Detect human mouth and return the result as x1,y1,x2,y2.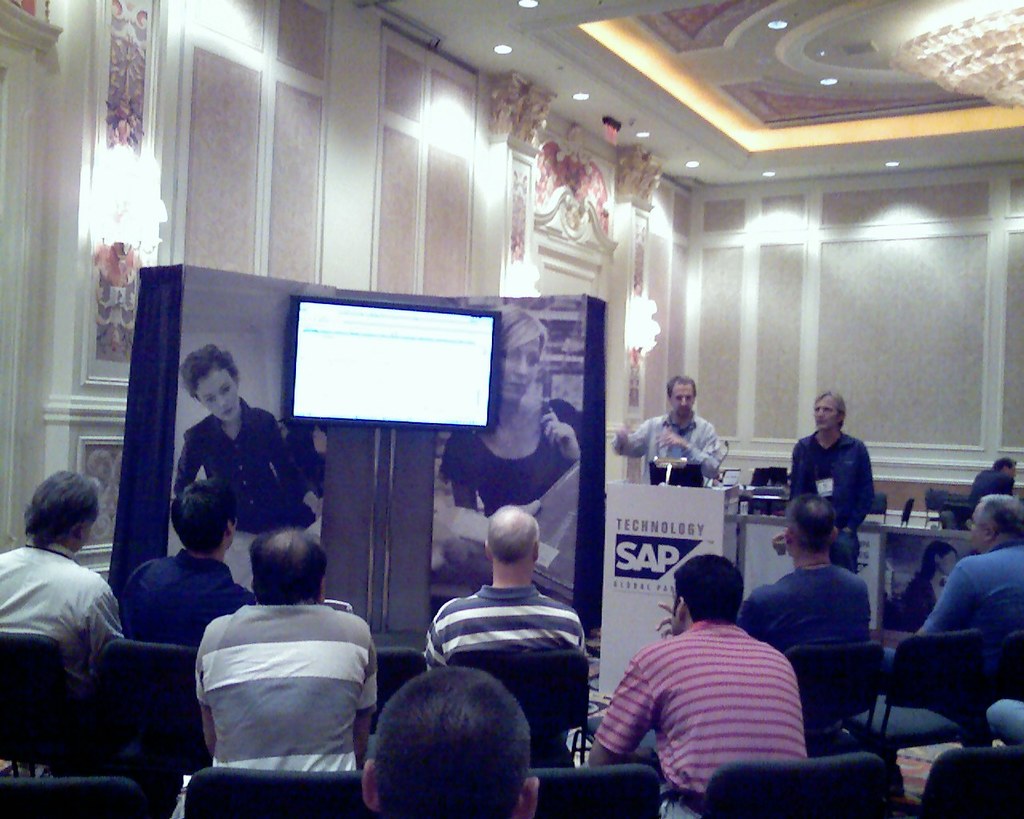
229,408,238,414.
